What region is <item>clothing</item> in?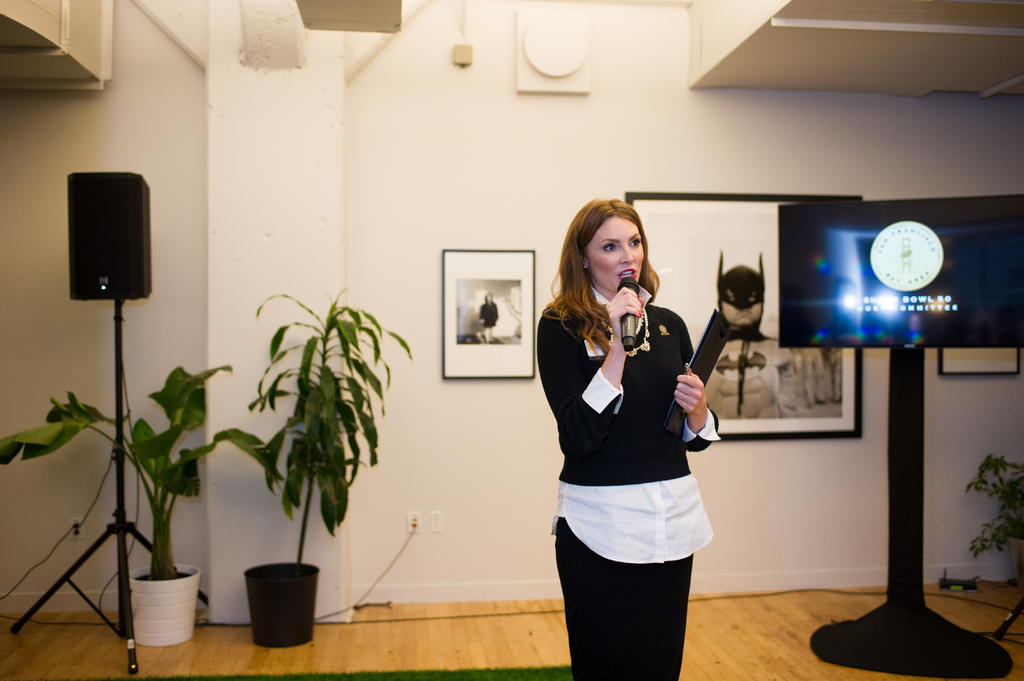
{"left": 479, "top": 301, "right": 499, "bottom": 330}.
